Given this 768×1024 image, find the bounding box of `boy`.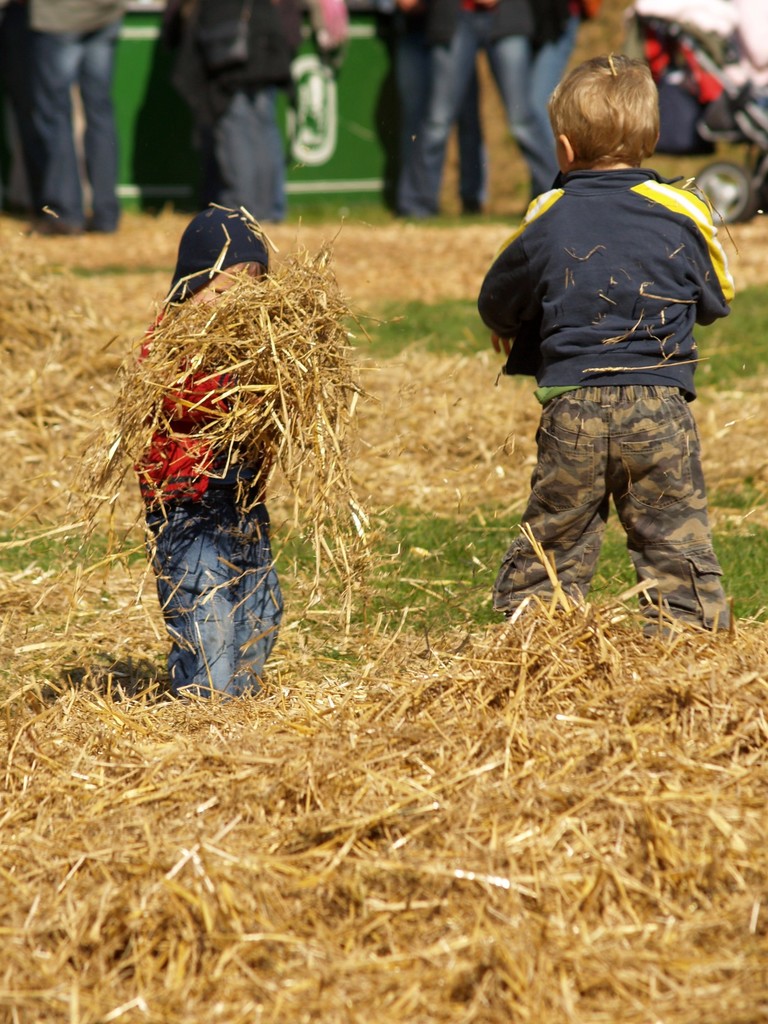
(x1=474, y1=52, x2=738, y2=638).
